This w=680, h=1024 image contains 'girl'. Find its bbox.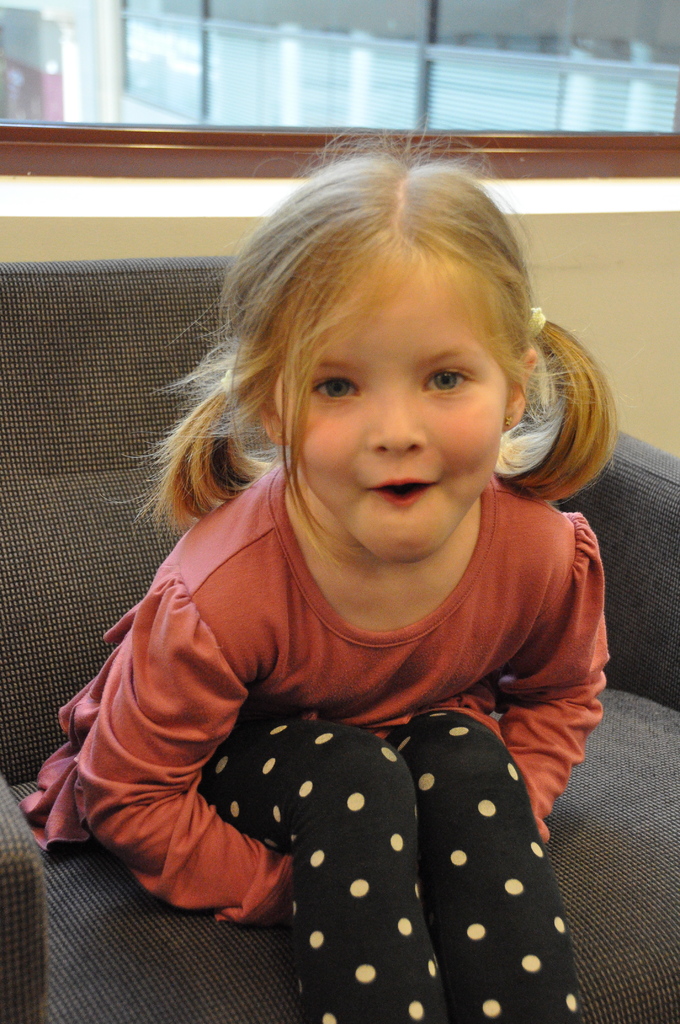
(19, 154, 619, 1023).
